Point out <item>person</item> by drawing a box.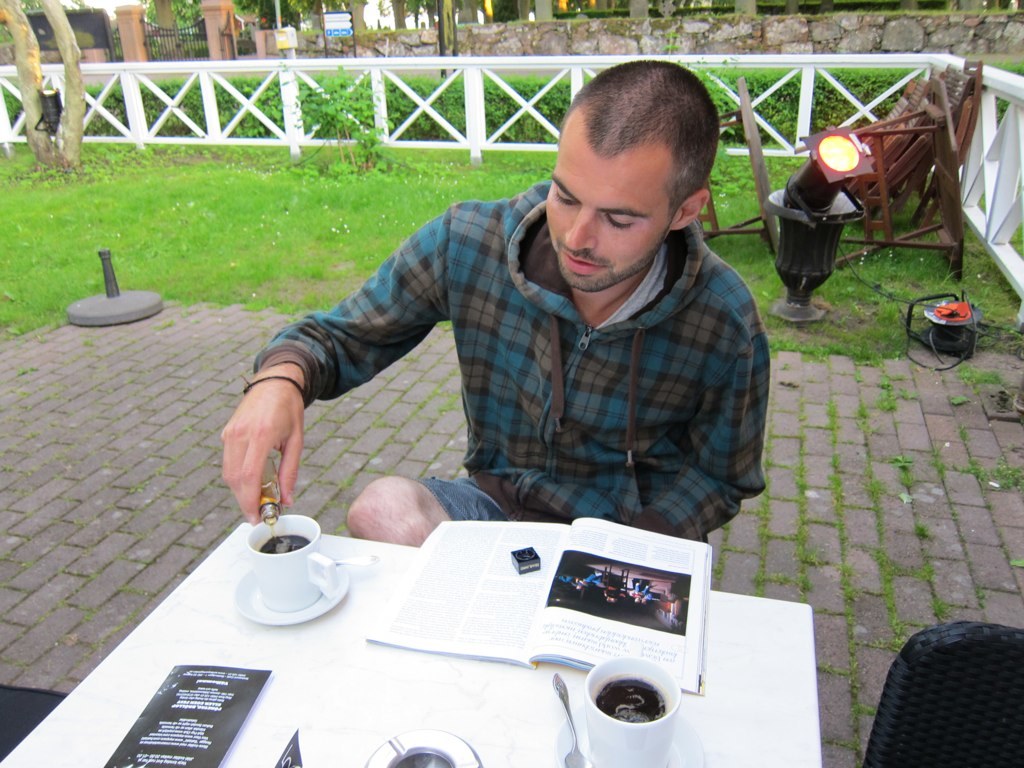
622,572,654,611.
